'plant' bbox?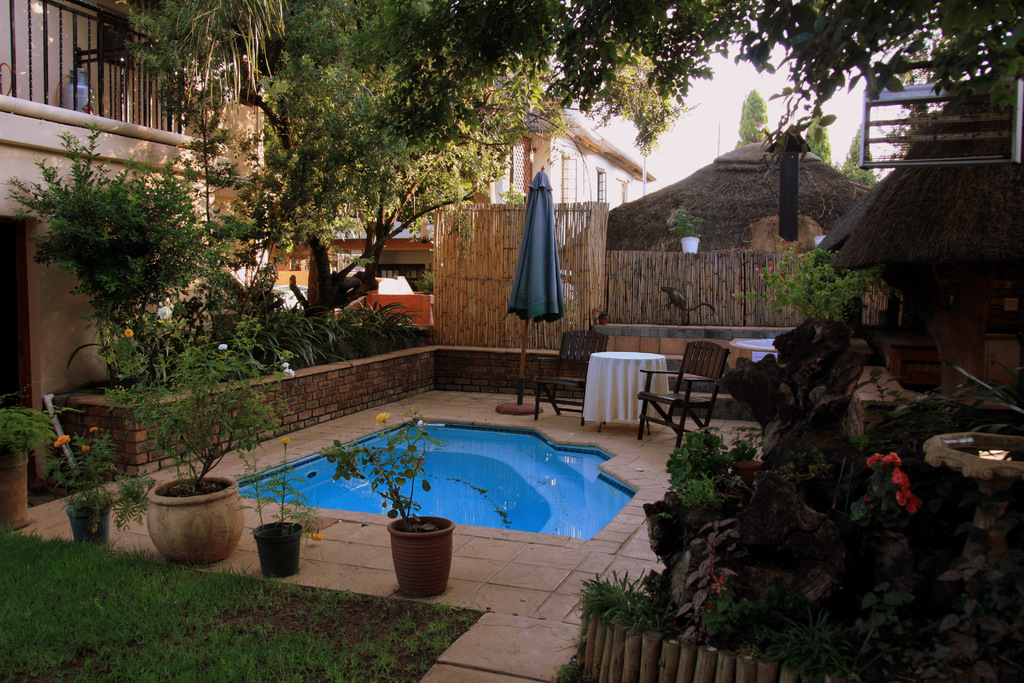
x1=740 y1=241 x2=885 y2=328
